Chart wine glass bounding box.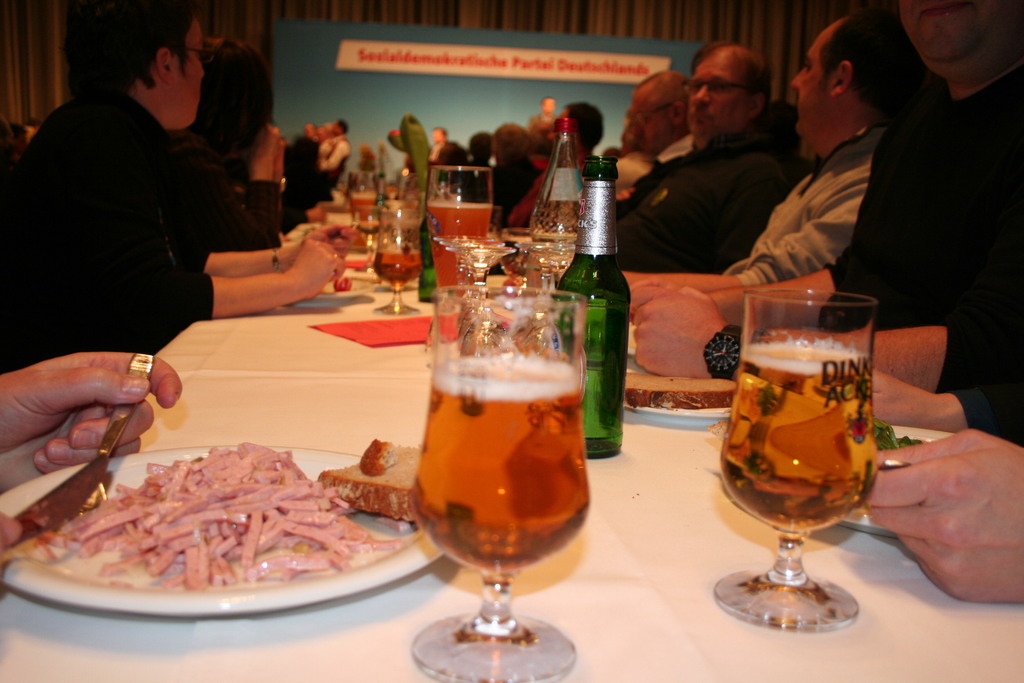
Charted: bbox(374, 213, 420, 315).
